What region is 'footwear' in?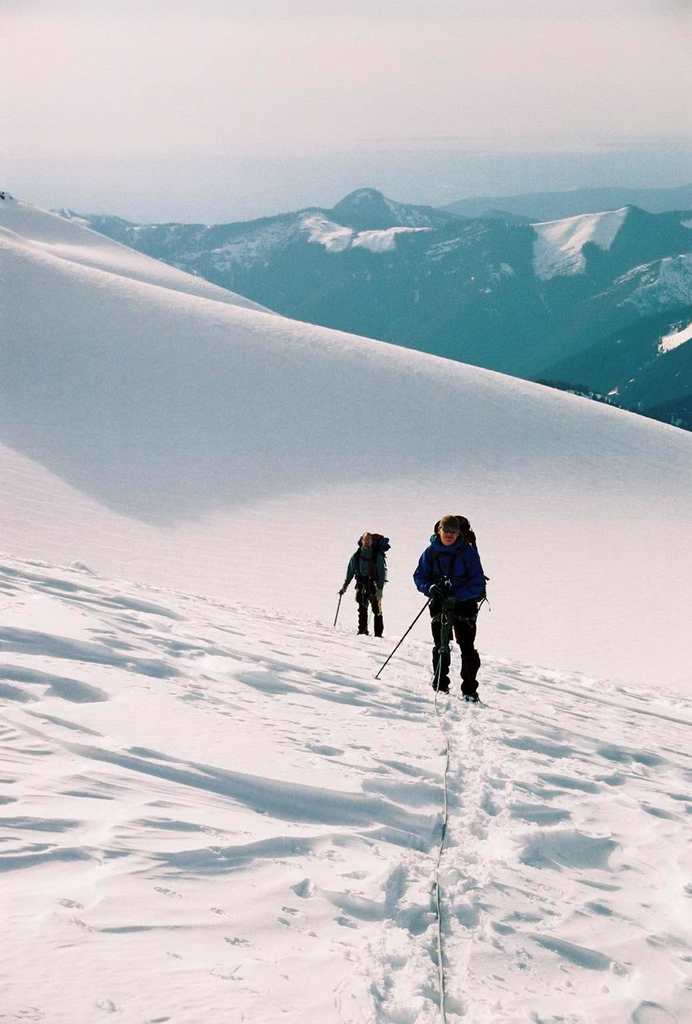
bbox=[433, 673, 448, 705].
